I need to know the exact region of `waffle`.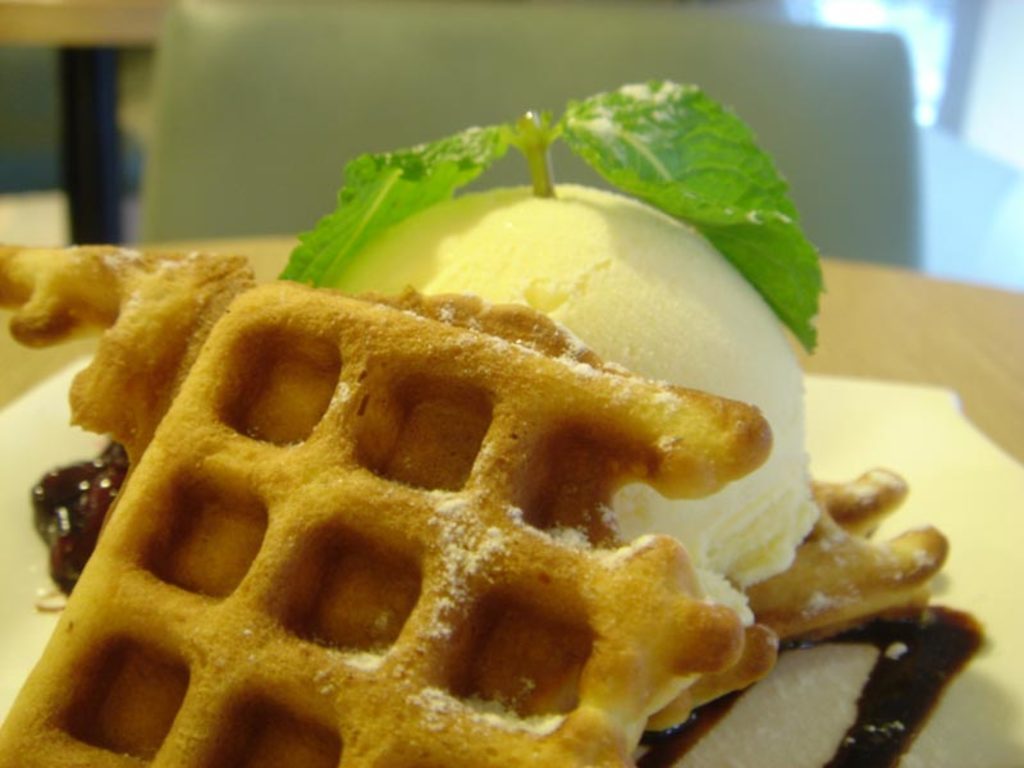
Region: (737, 468, 955, 659).
